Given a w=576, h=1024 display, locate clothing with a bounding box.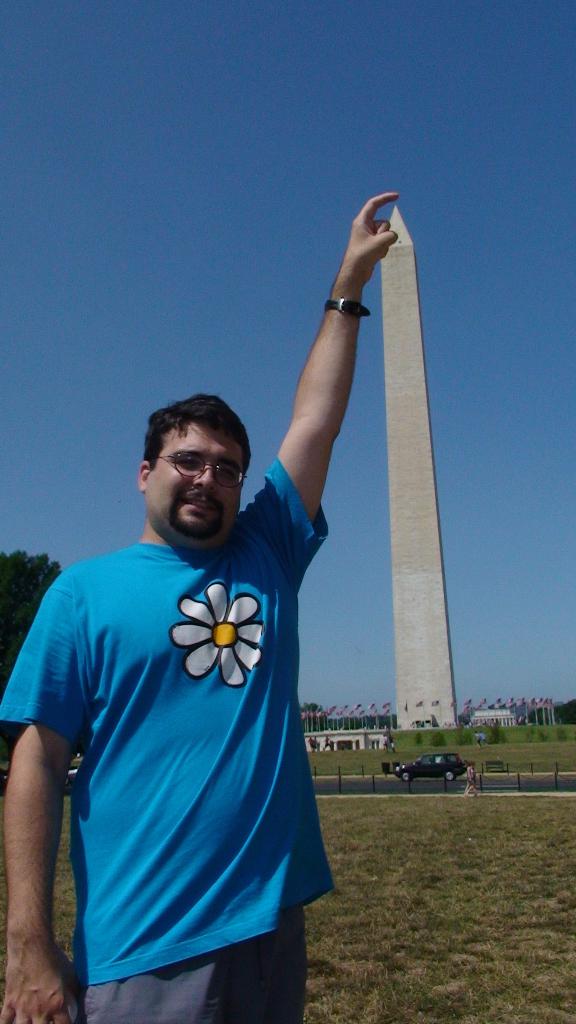
Located: pyautogui.locateOnScreen(0, 460, 339, 1023).
